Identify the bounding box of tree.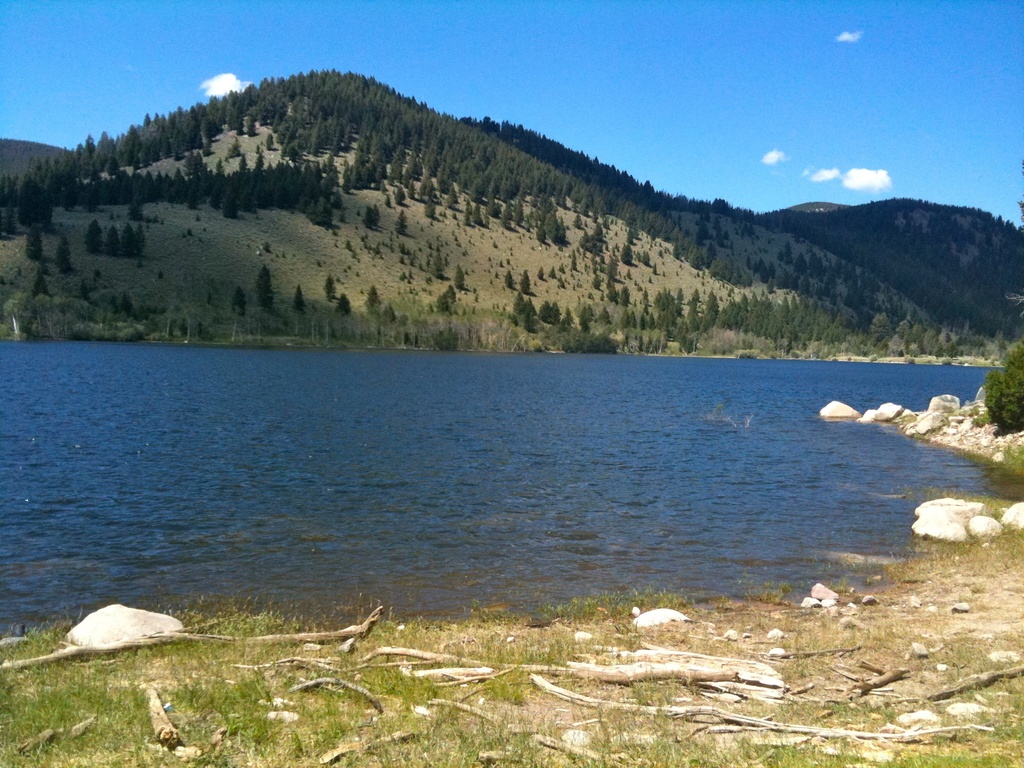
(322,276,337,298).
